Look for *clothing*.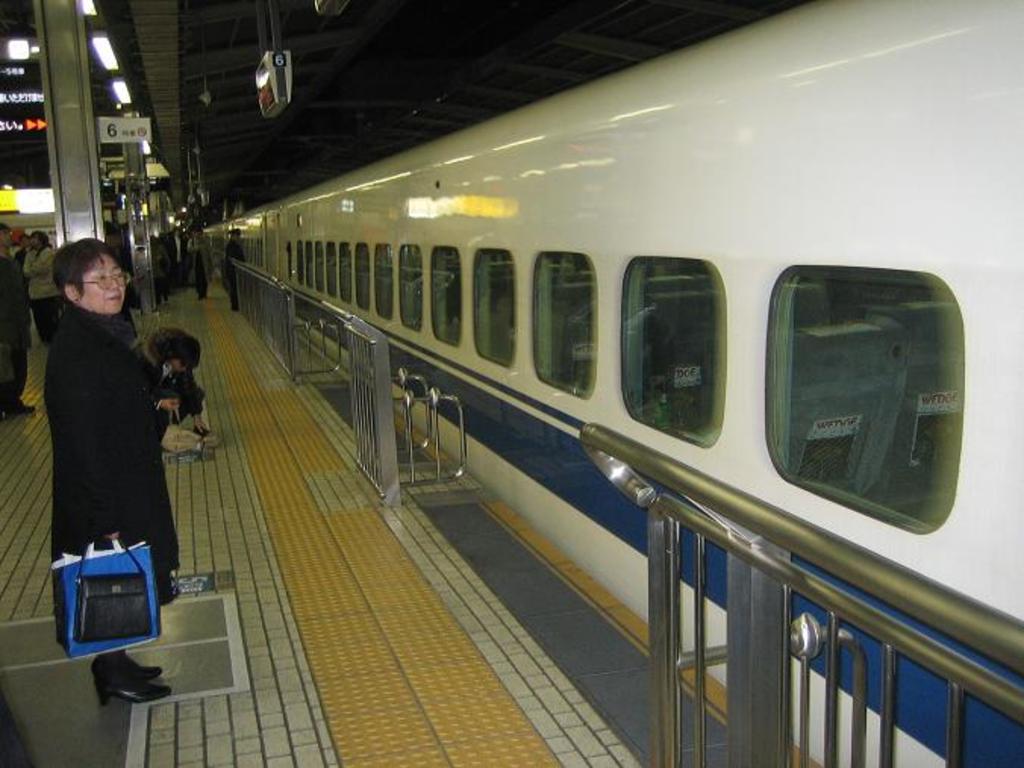
Found: [x1=24, y1=267, x2=180, y2=595].
